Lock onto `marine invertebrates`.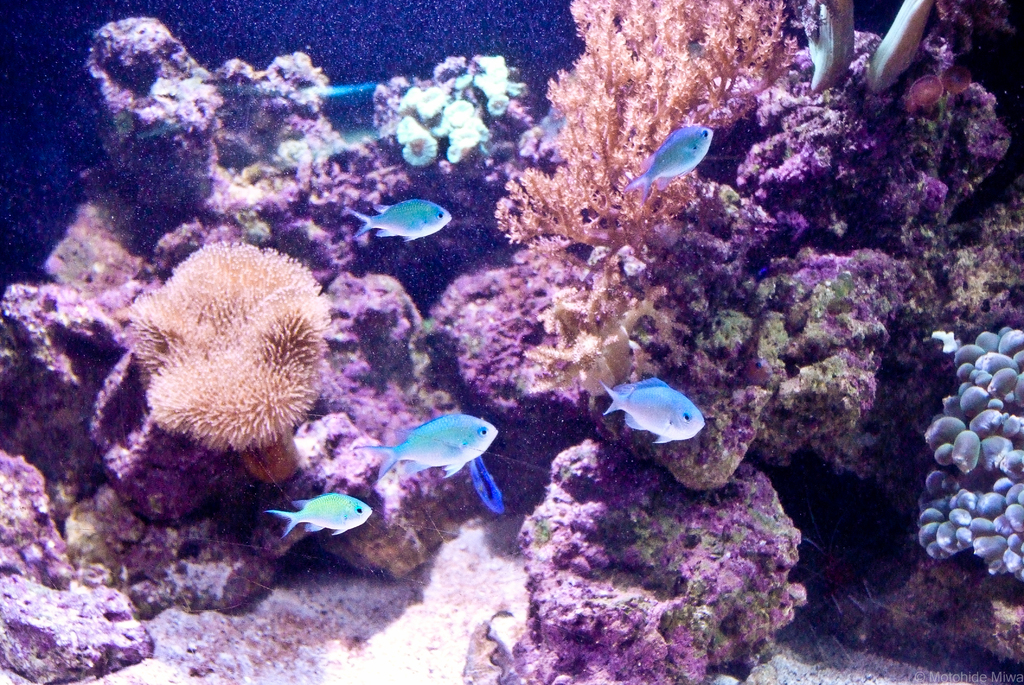
Locked: x1=387 y1=48 x2=527 y2=183.
